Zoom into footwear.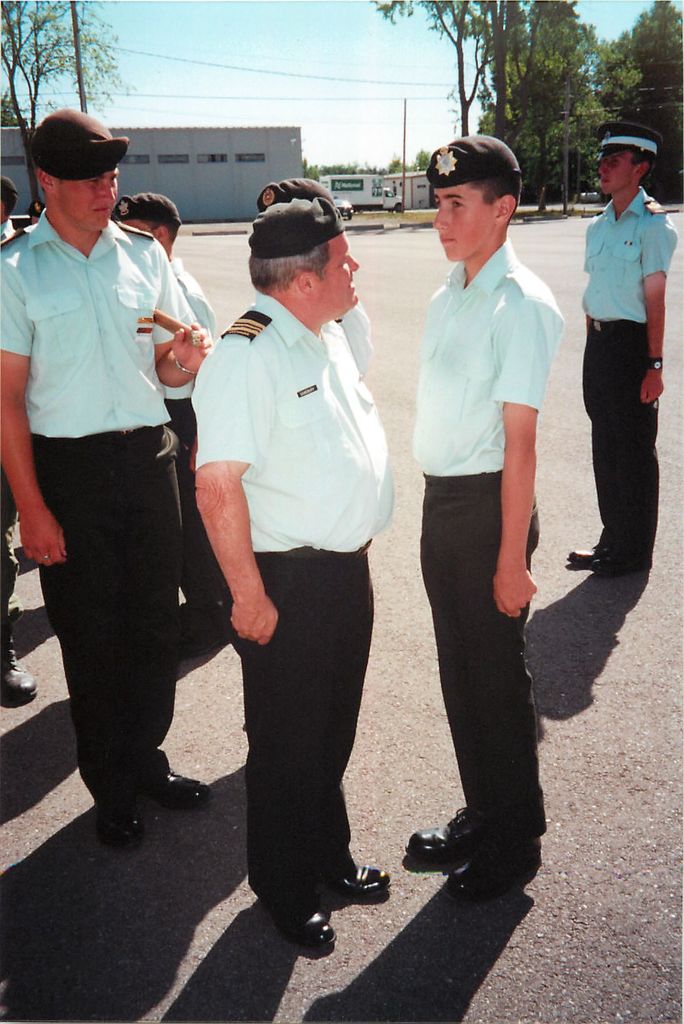
Zoom target: select_region(444, 841, 545, 900).
